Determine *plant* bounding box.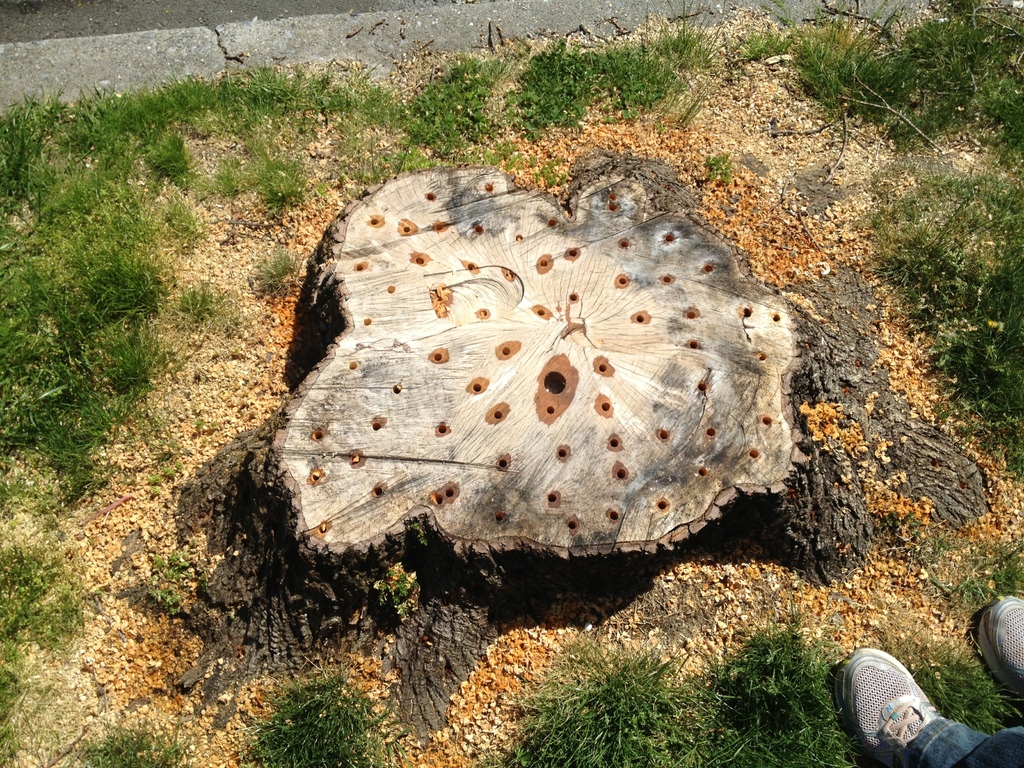
Determined: x1=543 y1=149 x2=571 y2=188.
